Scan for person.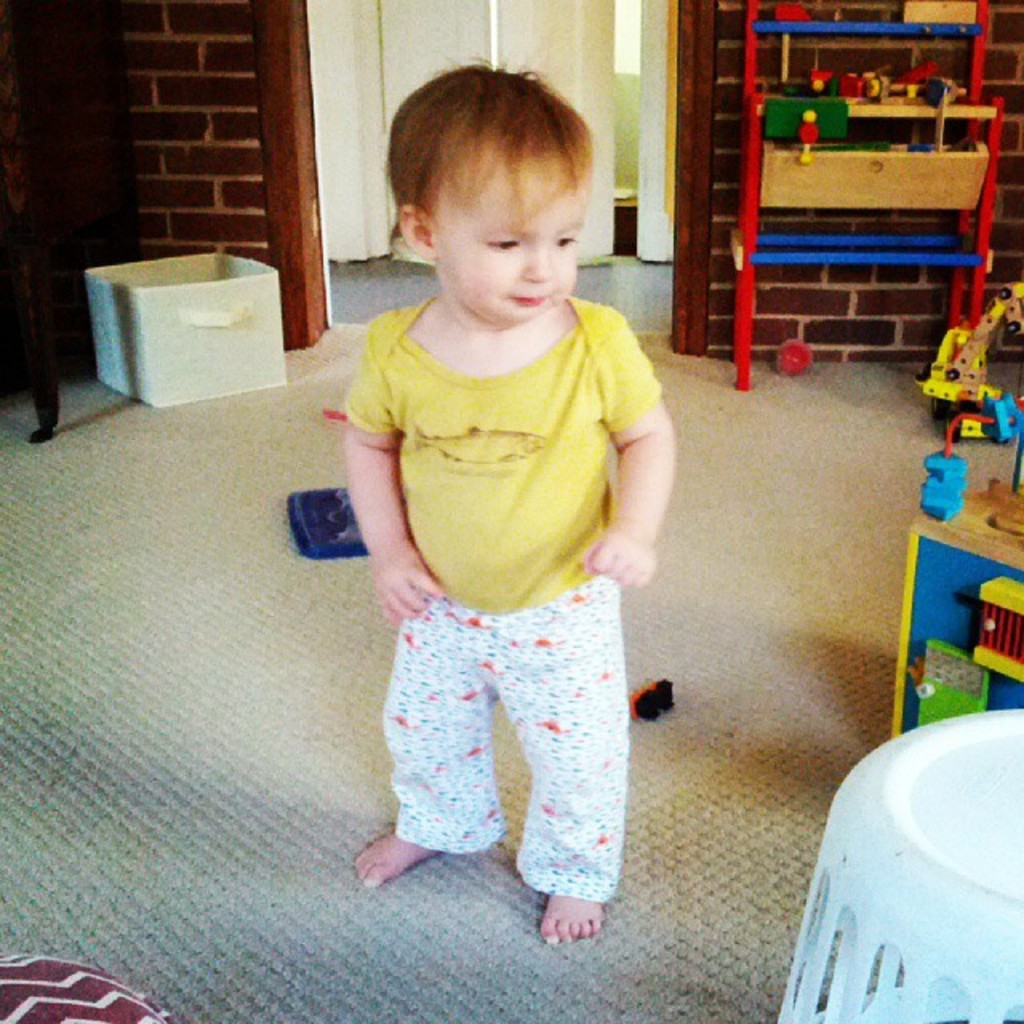
Scan result: bbox=(323, 69, 680, 928).
